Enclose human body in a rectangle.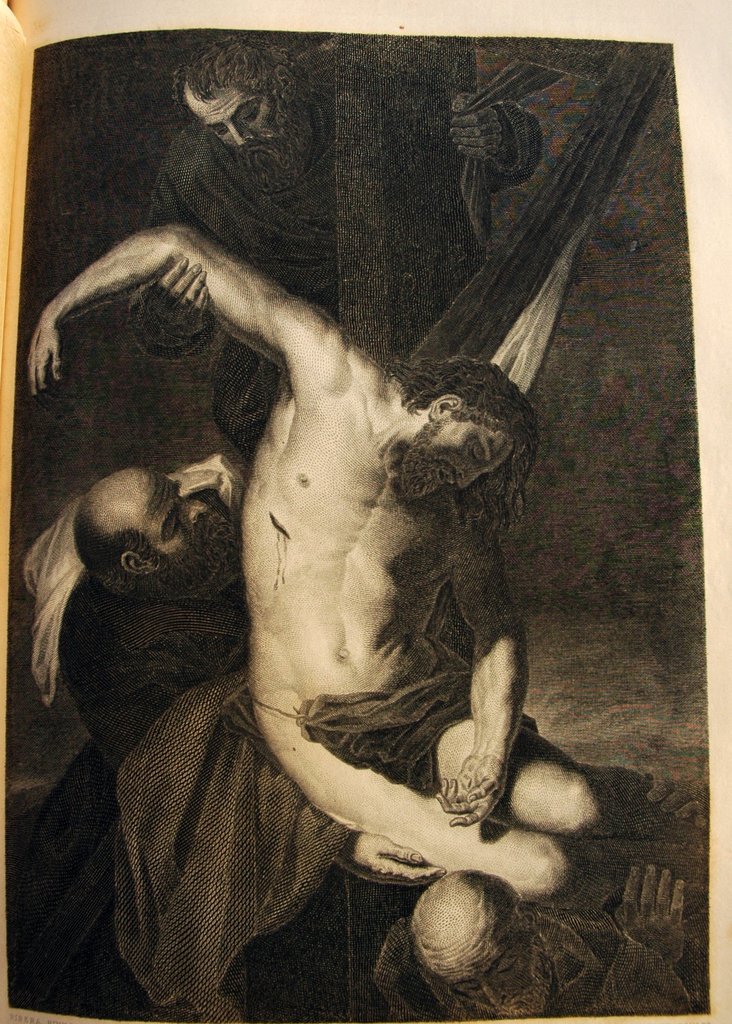
bbox(378, 900, 694, 1023).
